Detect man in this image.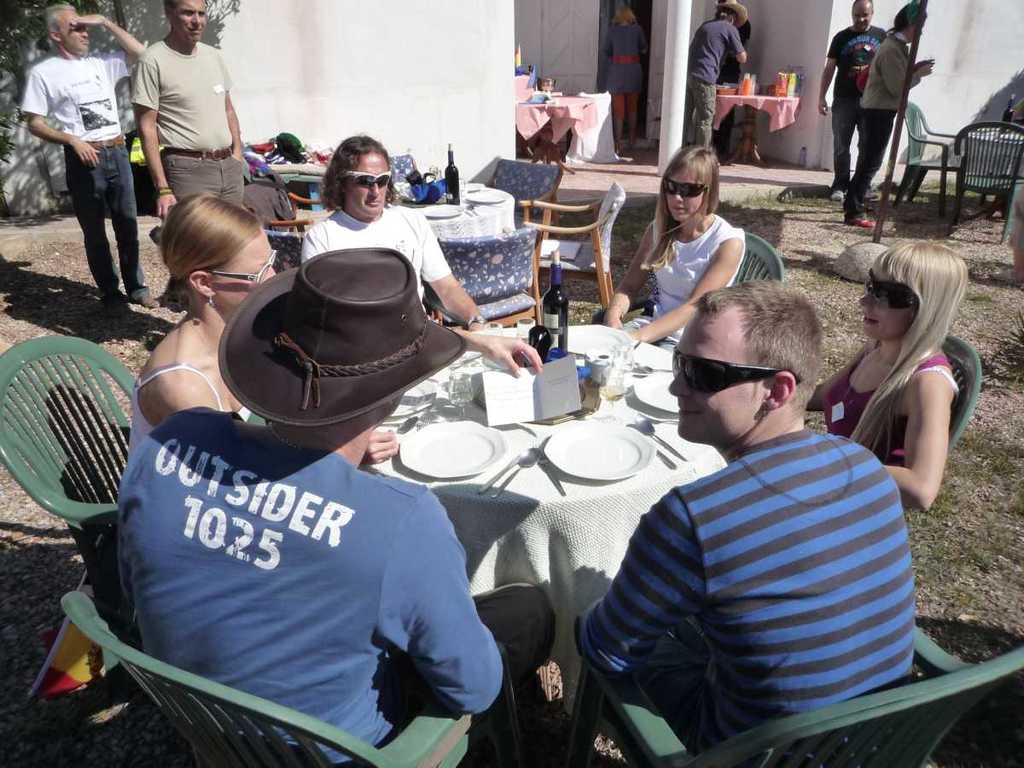
Detection: (left=684, top=0, right=748, bottom=167).
